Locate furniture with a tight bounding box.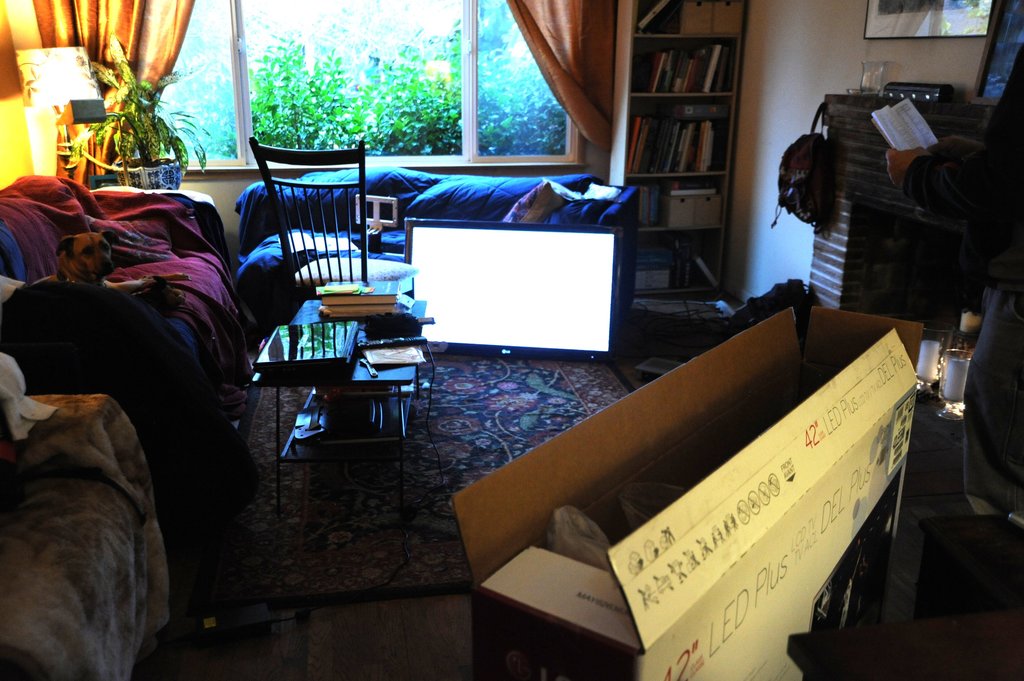
(250, 296, 431, 522).
